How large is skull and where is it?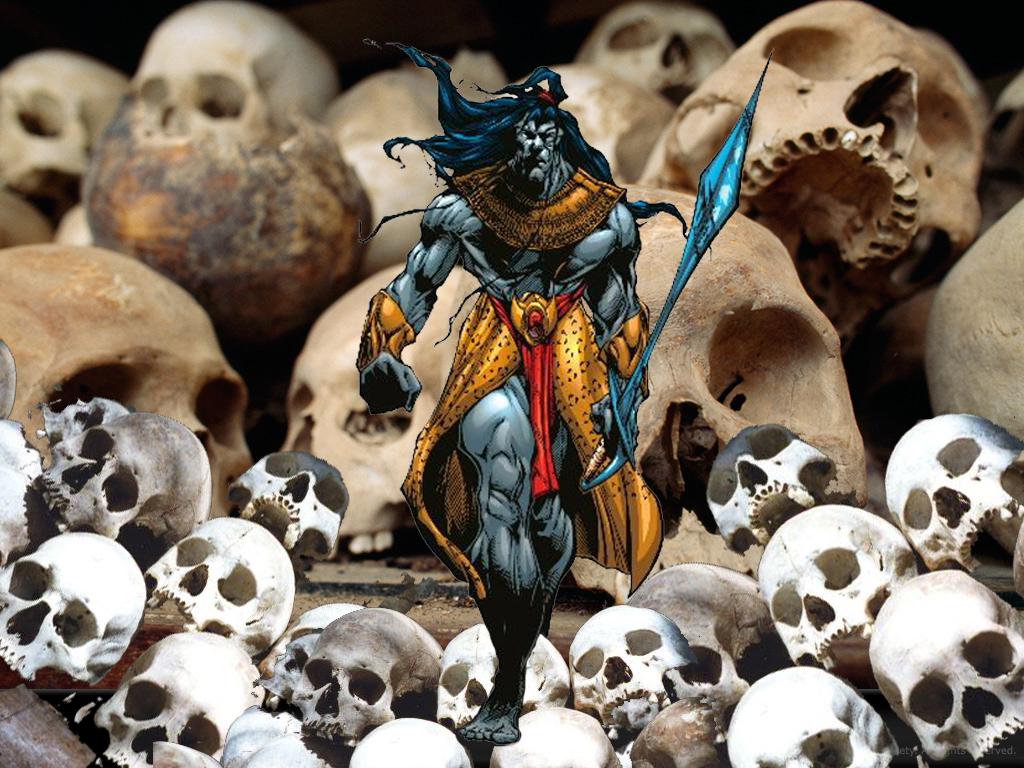
Bounding box: BBox(430, 625, 576, 757).
